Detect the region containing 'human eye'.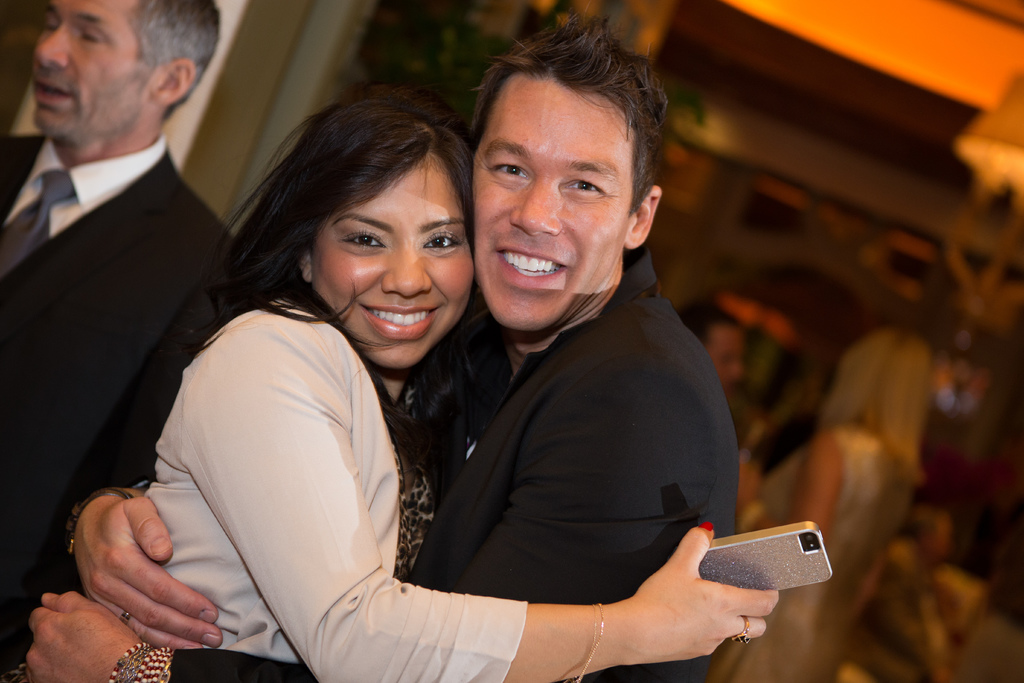
rect(559, 176, 609, 197).
